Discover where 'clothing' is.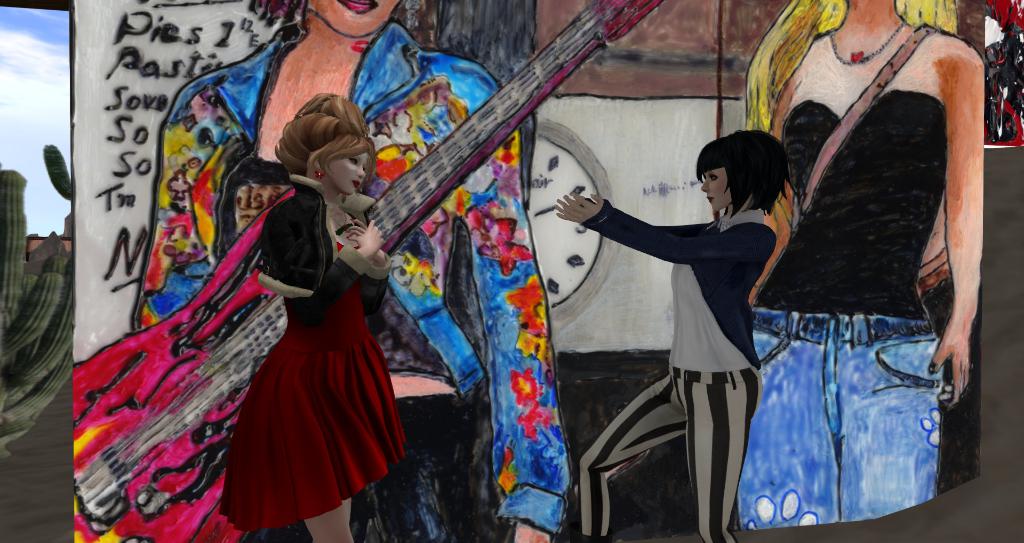
Discovered at locate(124, 19, 574, 542).
